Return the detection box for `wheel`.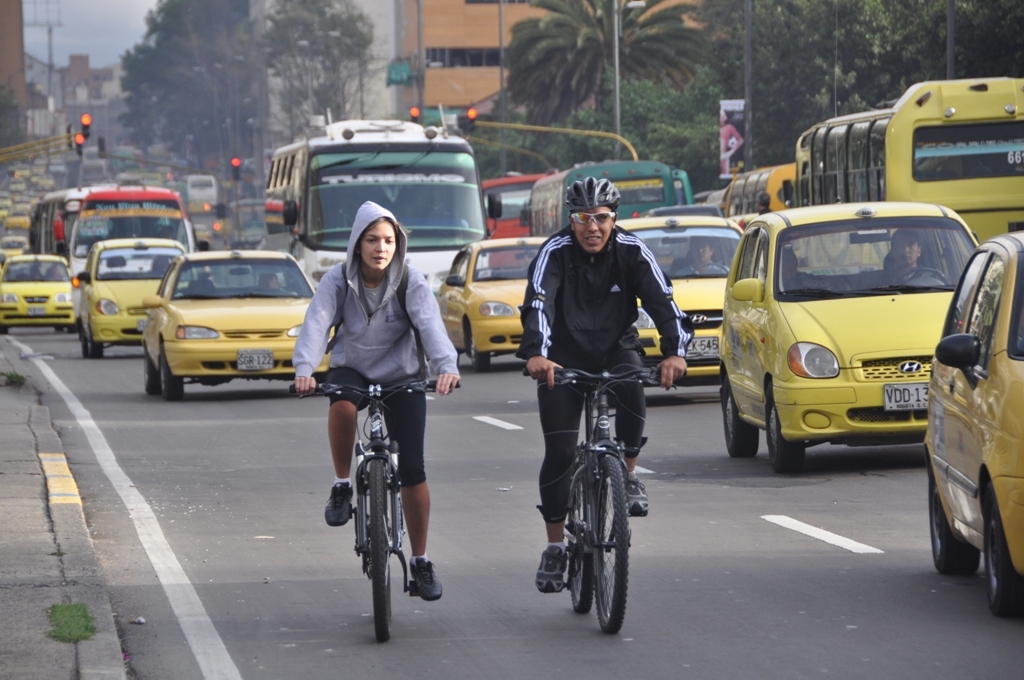
x1=898, y1=263, x2=950, y2=285.
